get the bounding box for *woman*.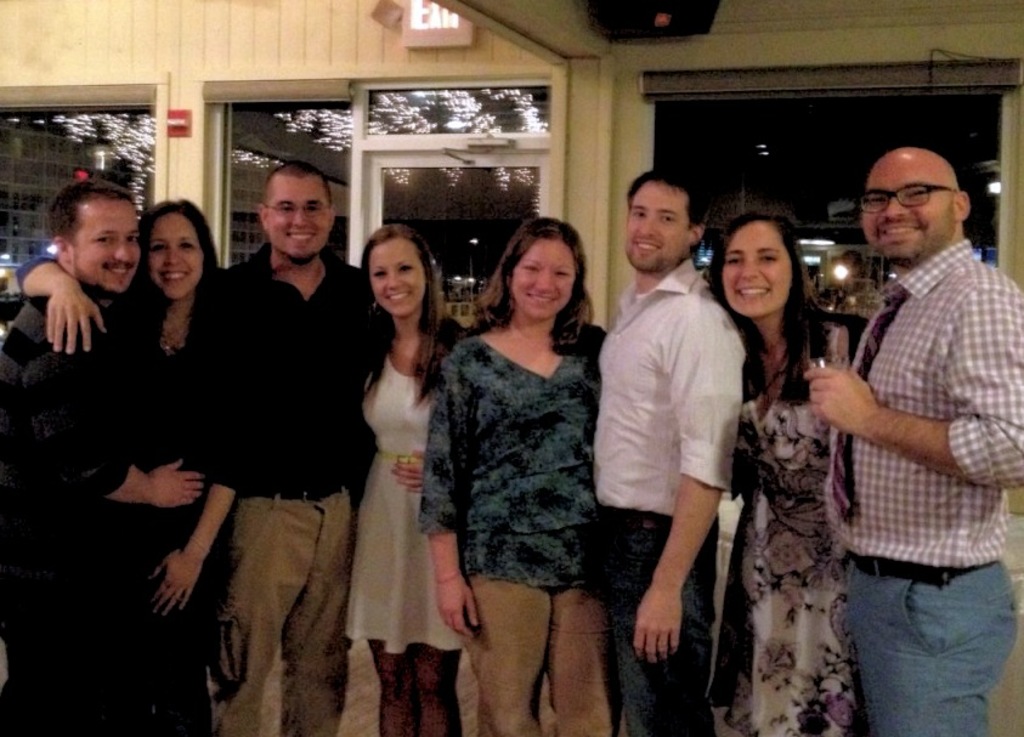
Rect(423, 199, 626, 710).
